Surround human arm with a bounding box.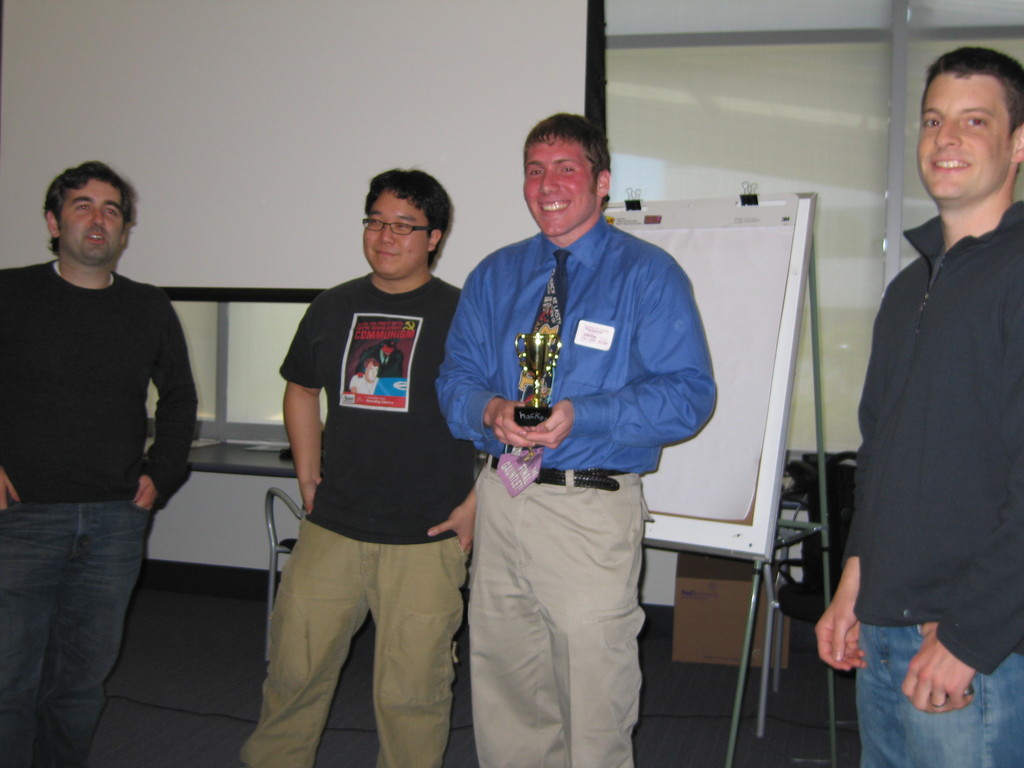
426, 484, 483, 549.
